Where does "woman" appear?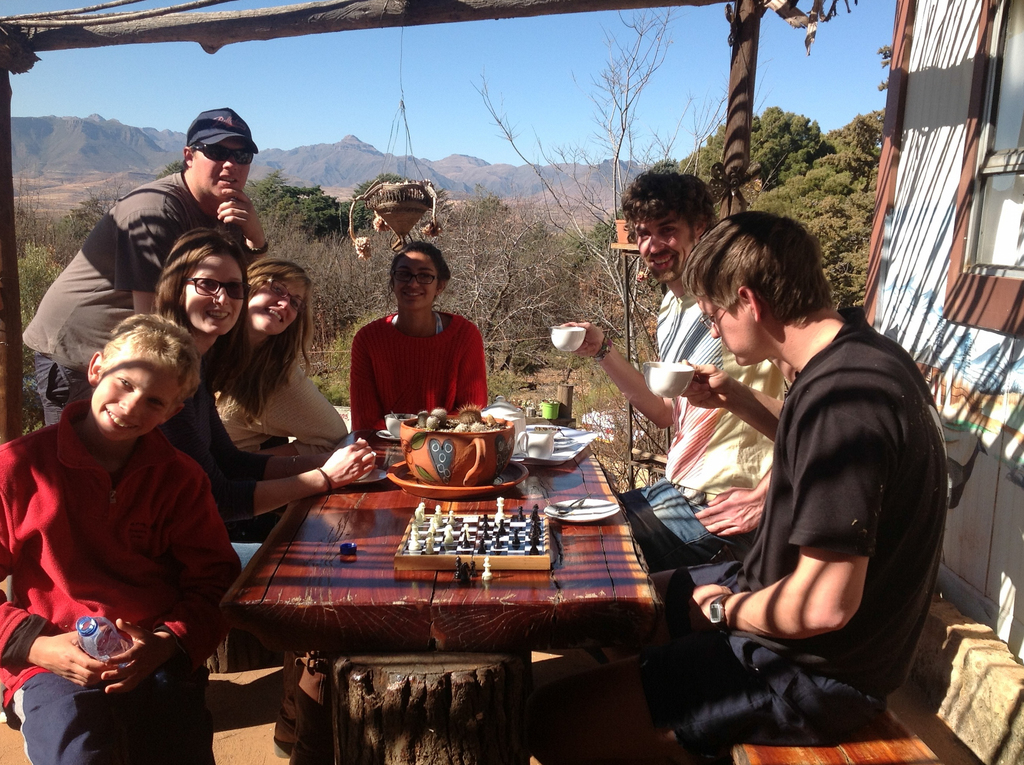
Appears at [207,257,346,453].
